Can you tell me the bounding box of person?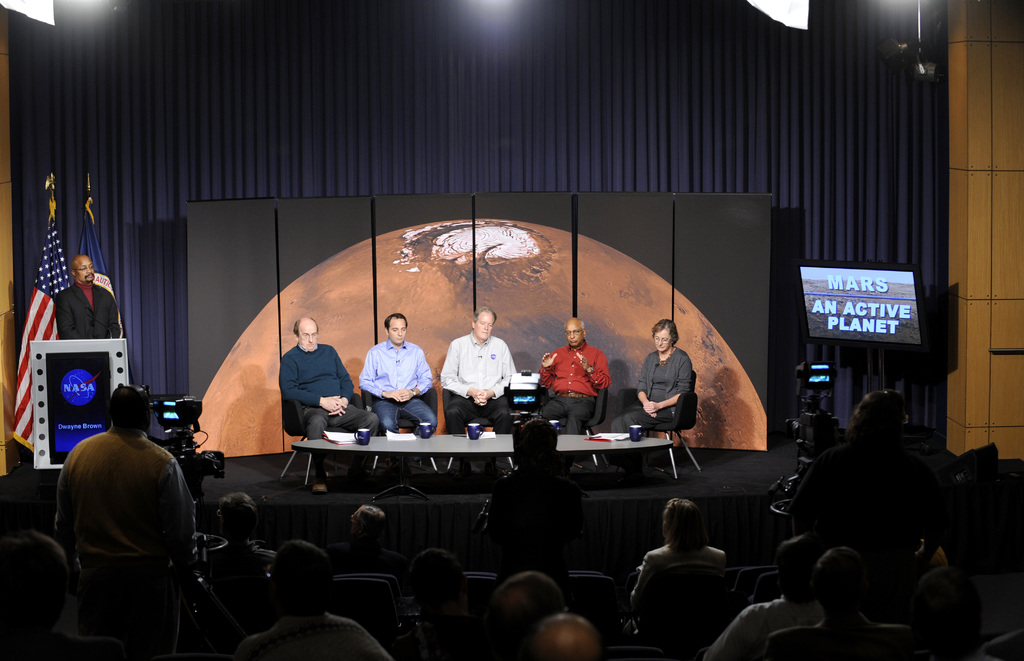
(610,308,692,481).
